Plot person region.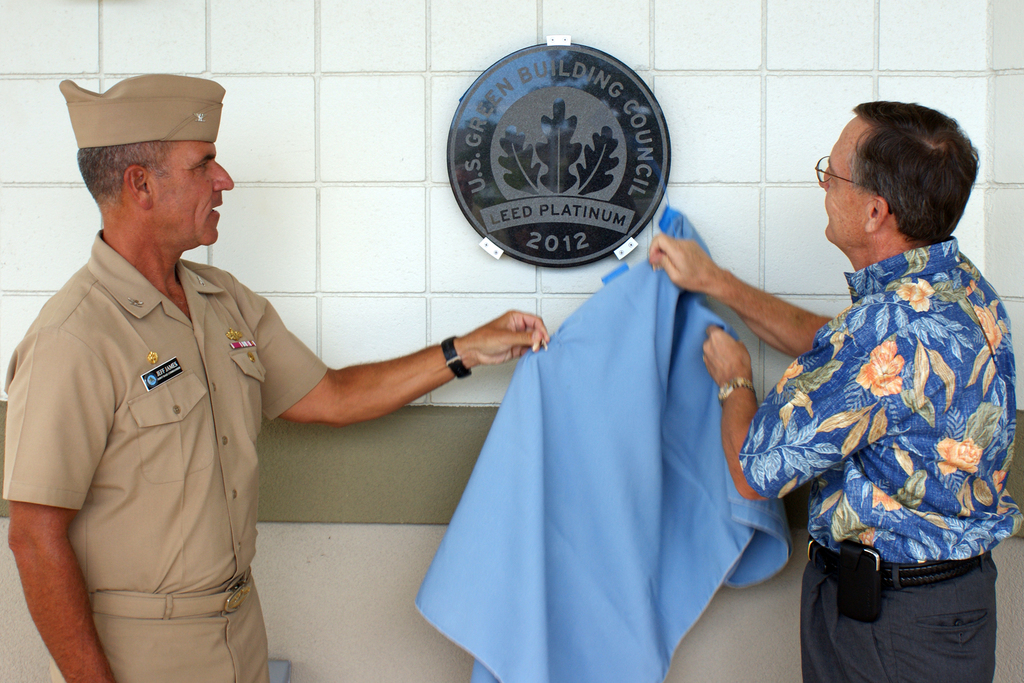
Plotted at (x1=26, y1=94, x2=495, y2=675).
